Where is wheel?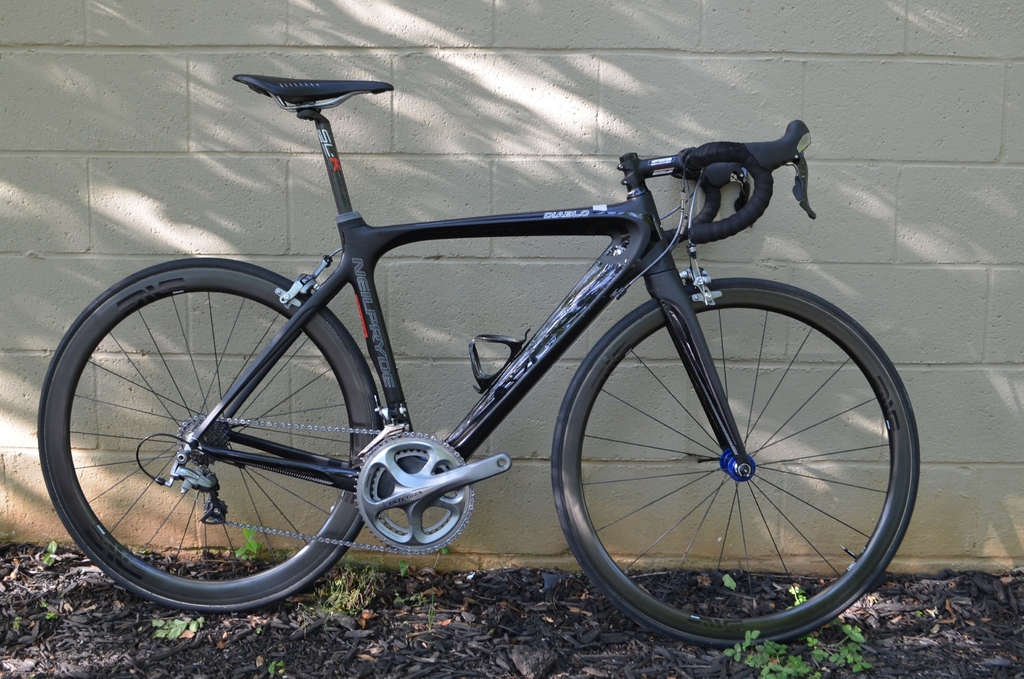
[35,254,383,616].
